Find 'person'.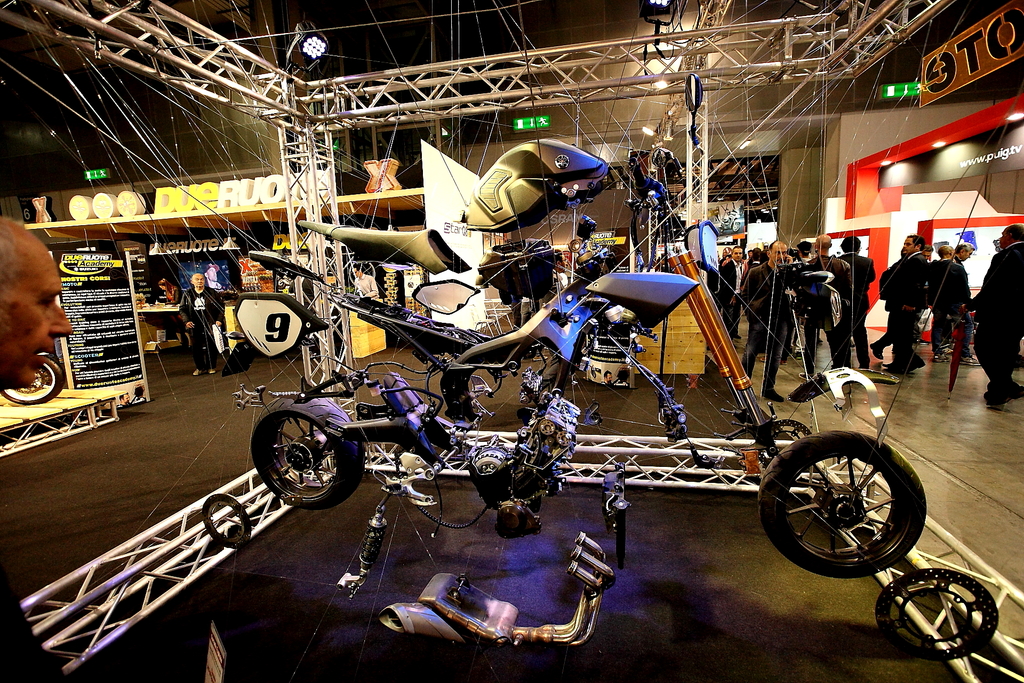
pyautogui.locateOnScreen(1, 217, 73, 392).
